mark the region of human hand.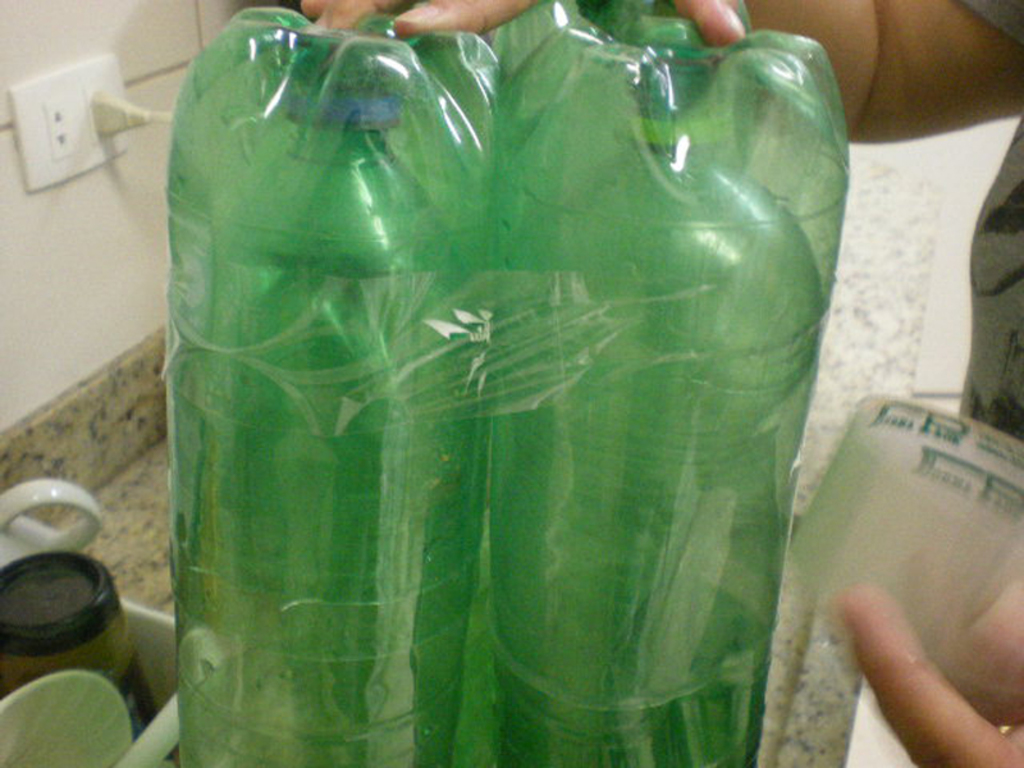
Region: region(292, 0, 745, 36).
